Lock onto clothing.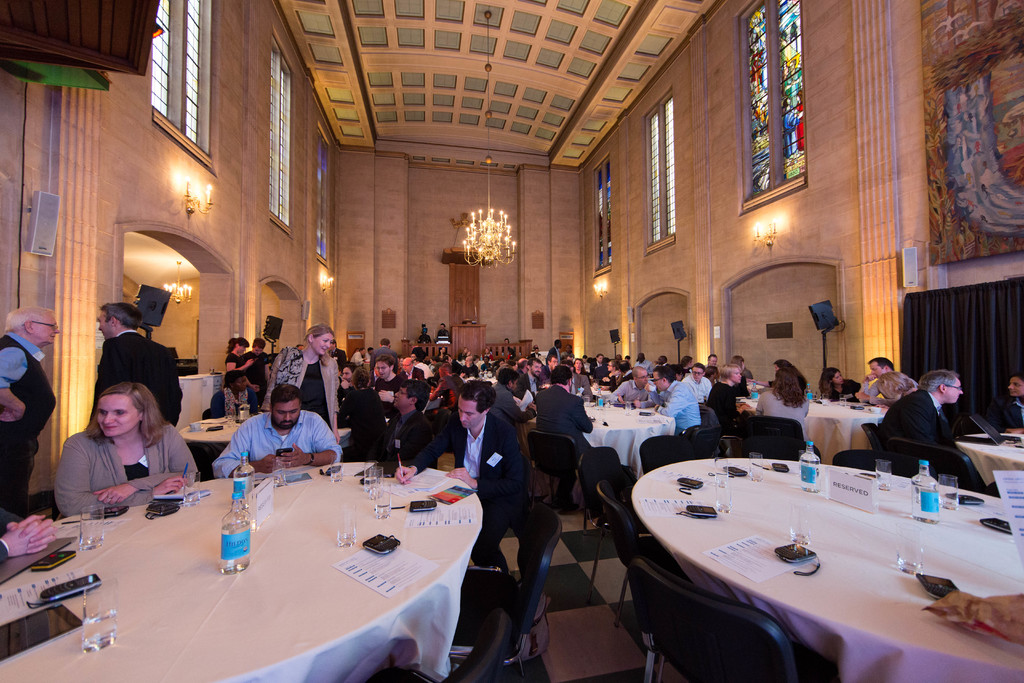
Locked: l=377, t=373, r=410, b=411.
